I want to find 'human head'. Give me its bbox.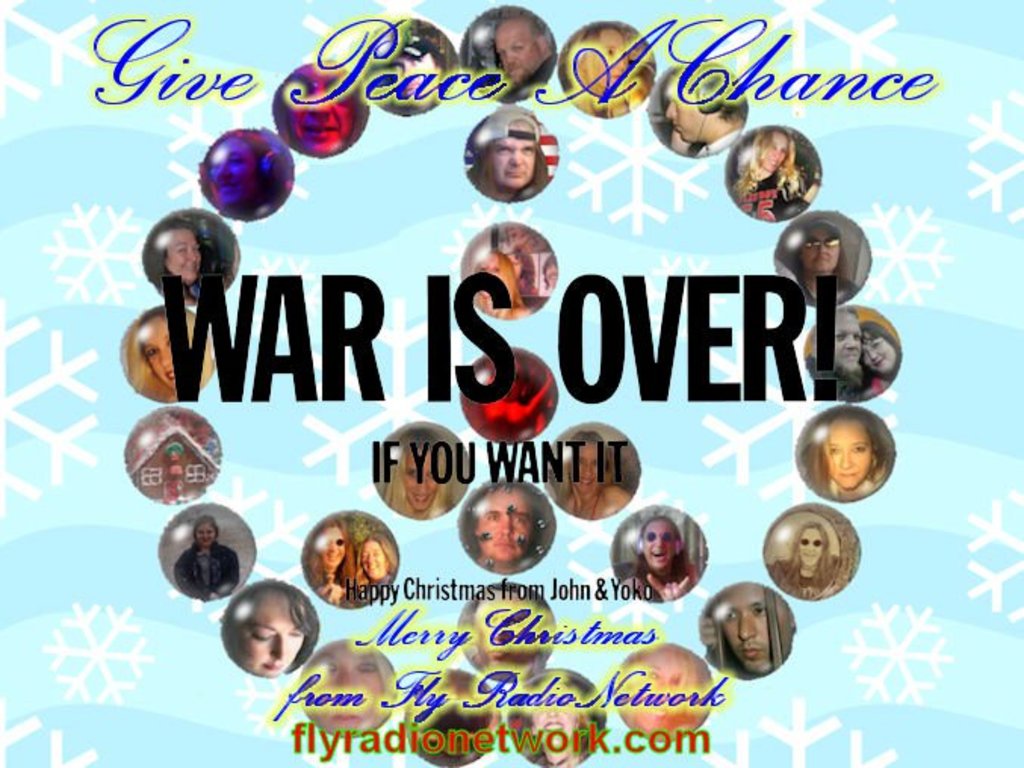
(x1=820, y1=304, x2=864, y2=372).
